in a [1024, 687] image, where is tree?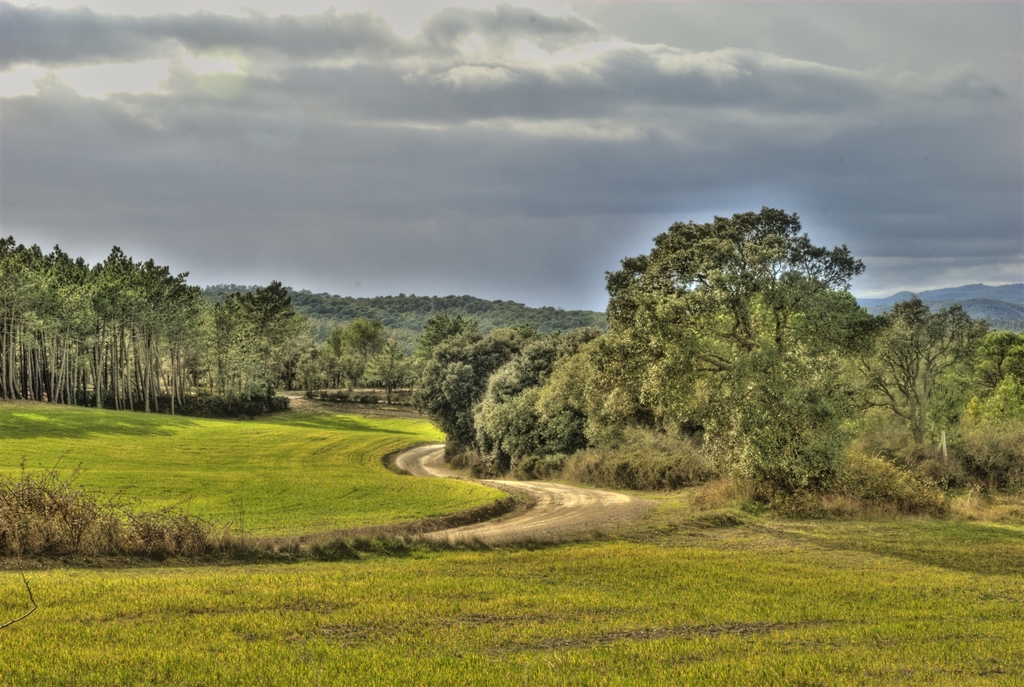
588, 184, 883, 508.
